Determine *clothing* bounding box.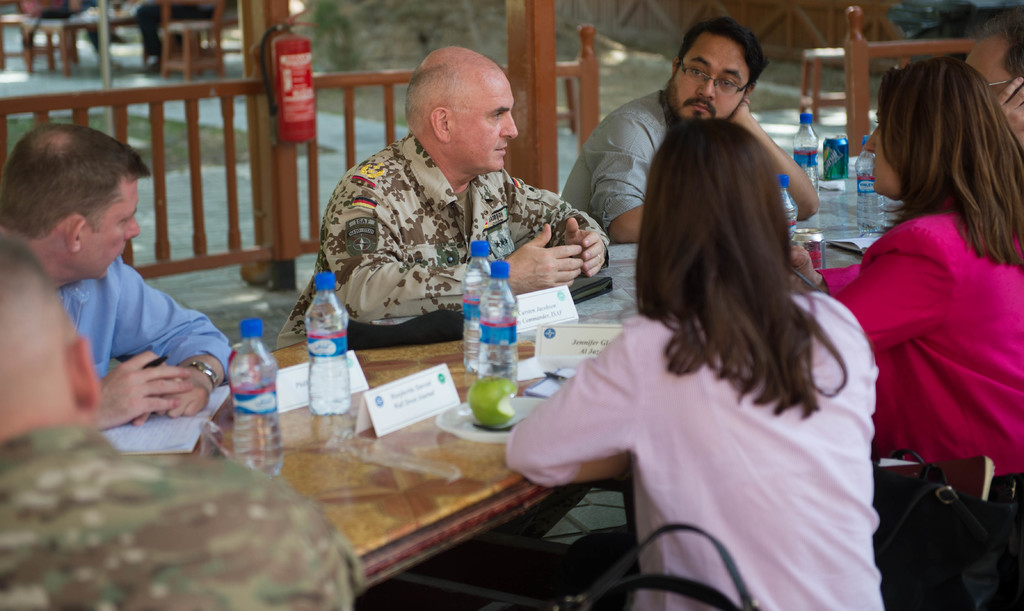
Determined: bbox(513, 242, 902, 583).
